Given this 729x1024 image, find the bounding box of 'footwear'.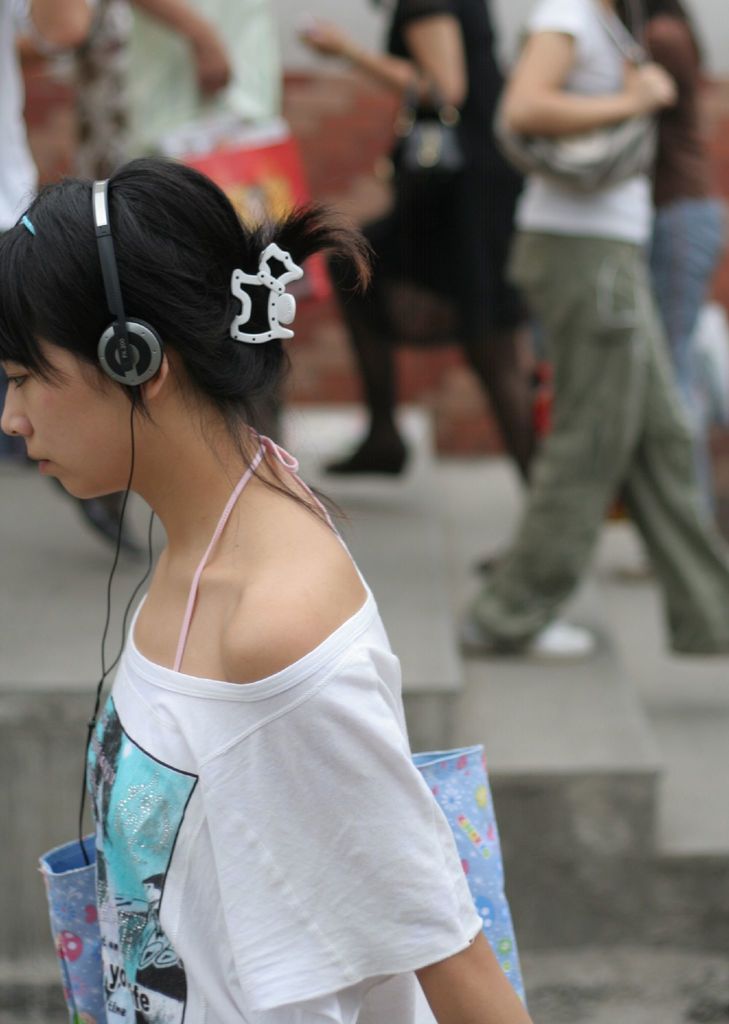
x1=324, y1=436, x2=403, y2=475.
